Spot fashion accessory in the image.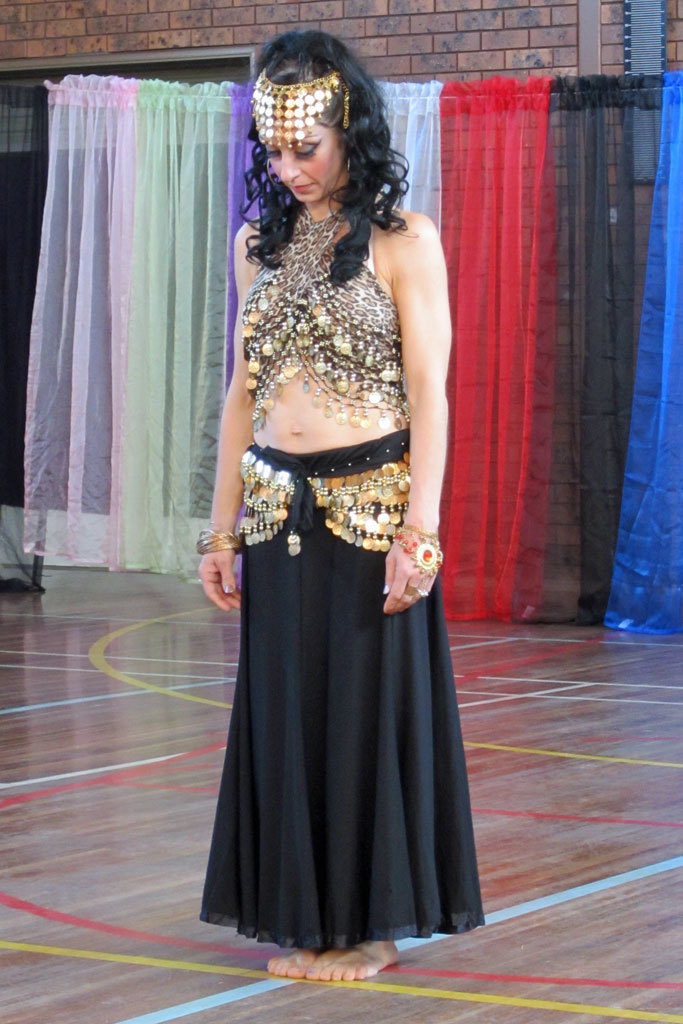
fashion accessory found at <region>401, 584, 419, 598</region>.
